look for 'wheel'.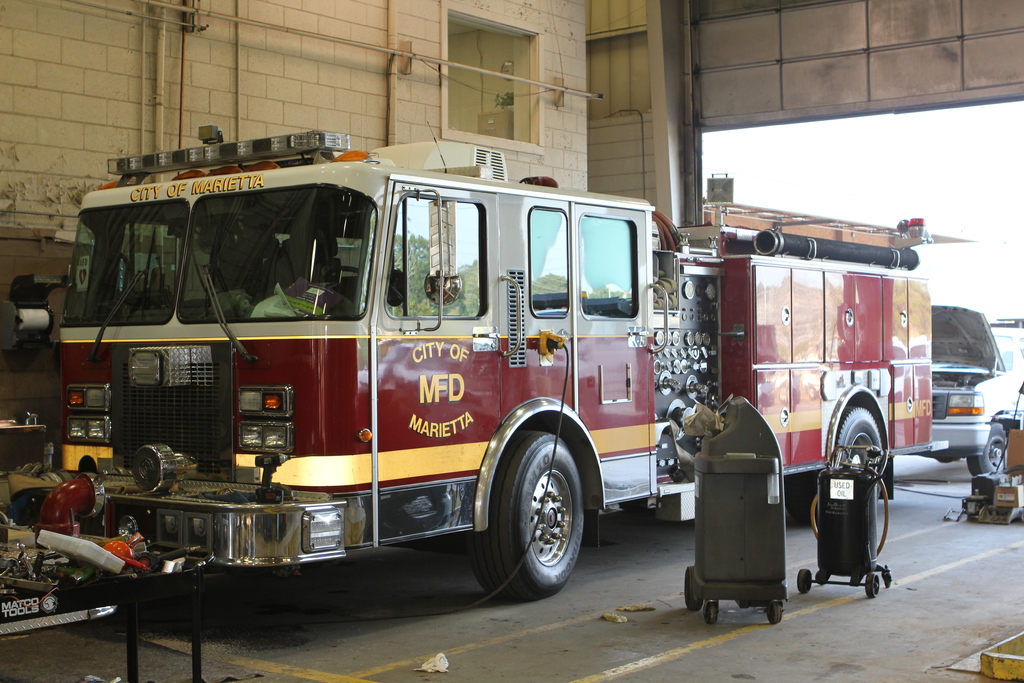
Found: region(865, 573, 879, 599).
